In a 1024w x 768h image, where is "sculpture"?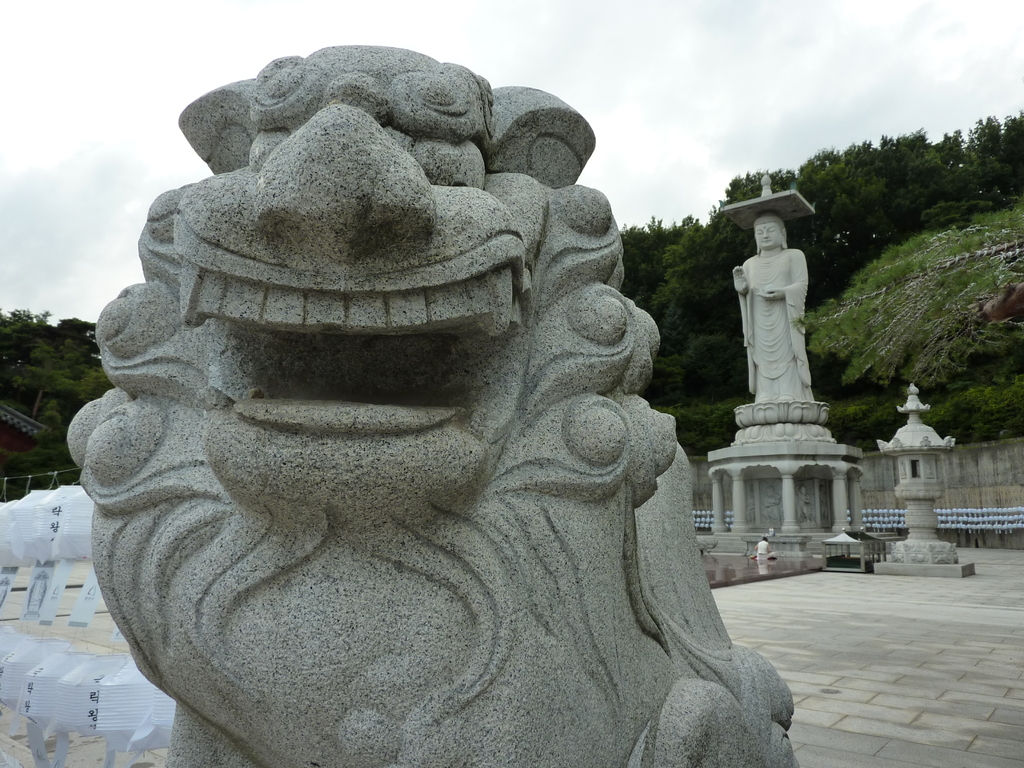
726/166/840/434.
